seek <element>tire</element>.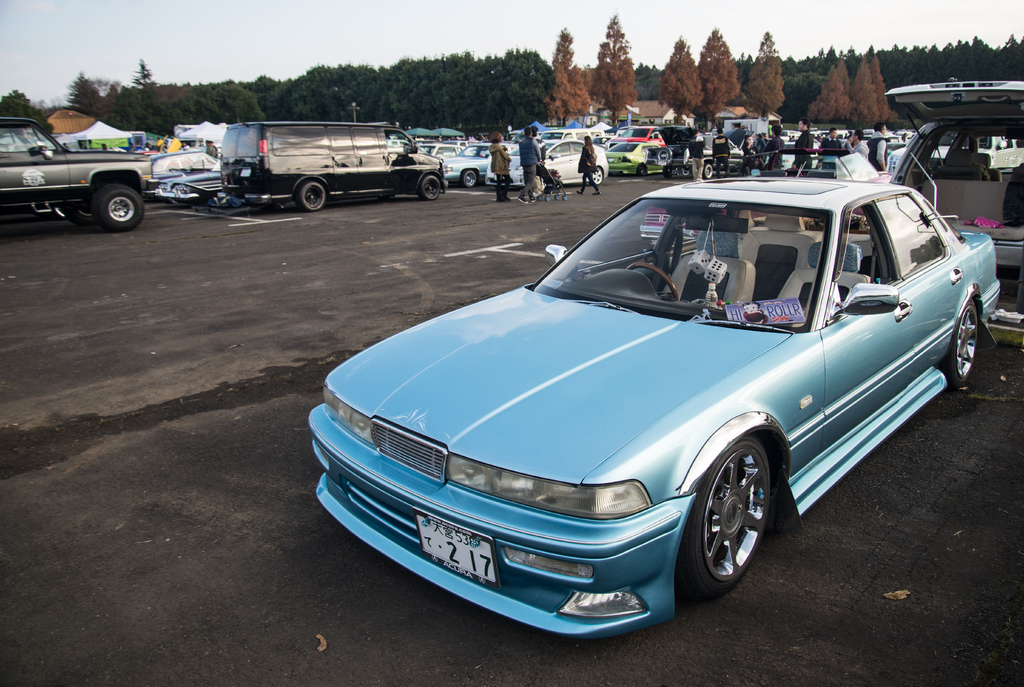
(680, 162, 692, 178).
